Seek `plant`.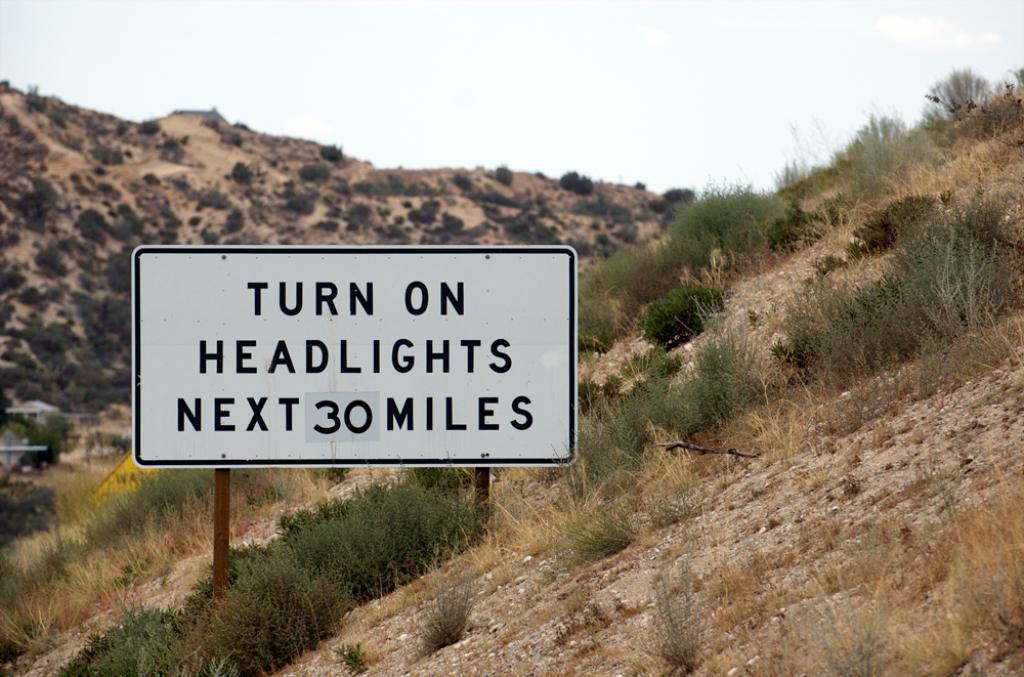
rect(651, 559, 707, 676).
